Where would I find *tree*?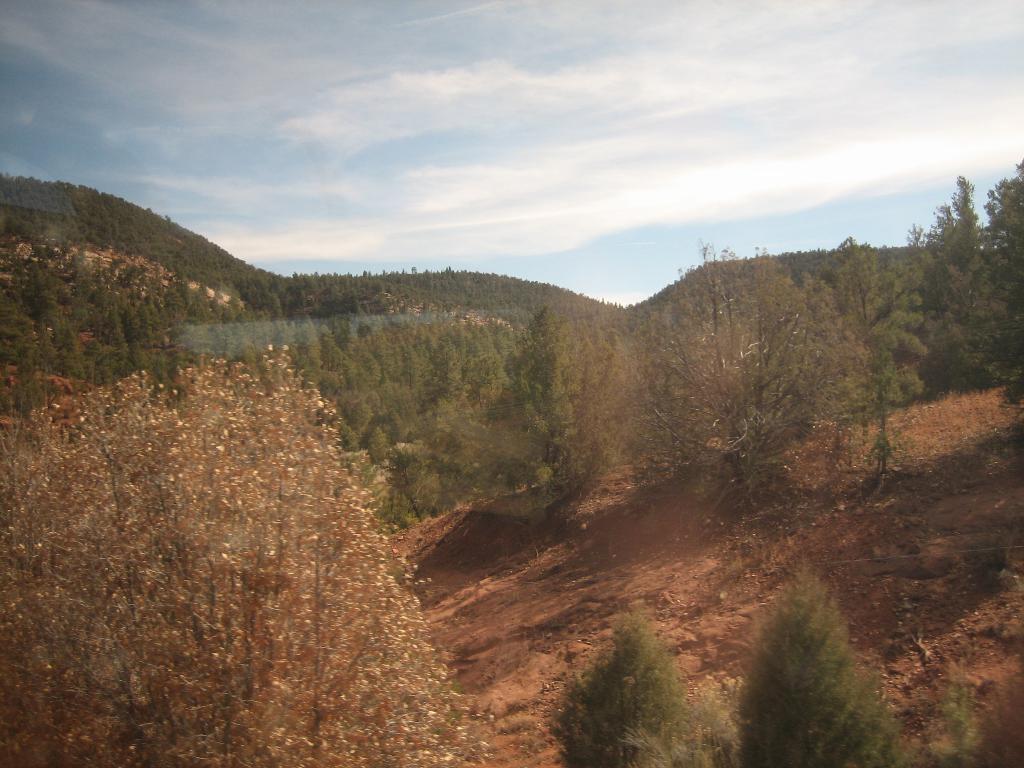
At 731/557/904/767.
